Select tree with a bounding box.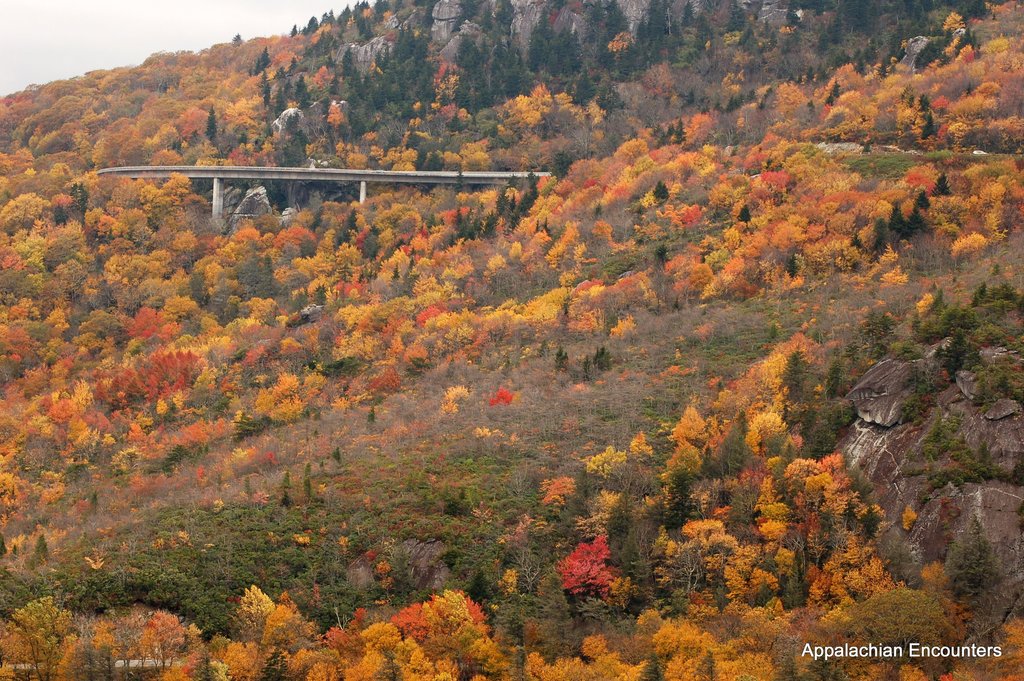
BBox(125, 309, 169, 340).
